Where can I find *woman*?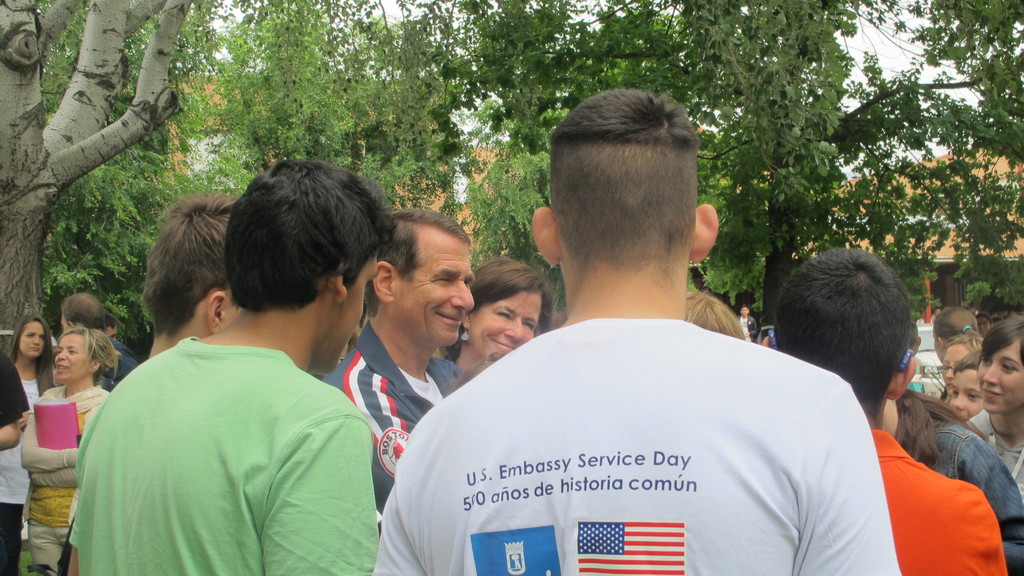
You can find it at x1=941, y1=335, x2=983, y2=397.
